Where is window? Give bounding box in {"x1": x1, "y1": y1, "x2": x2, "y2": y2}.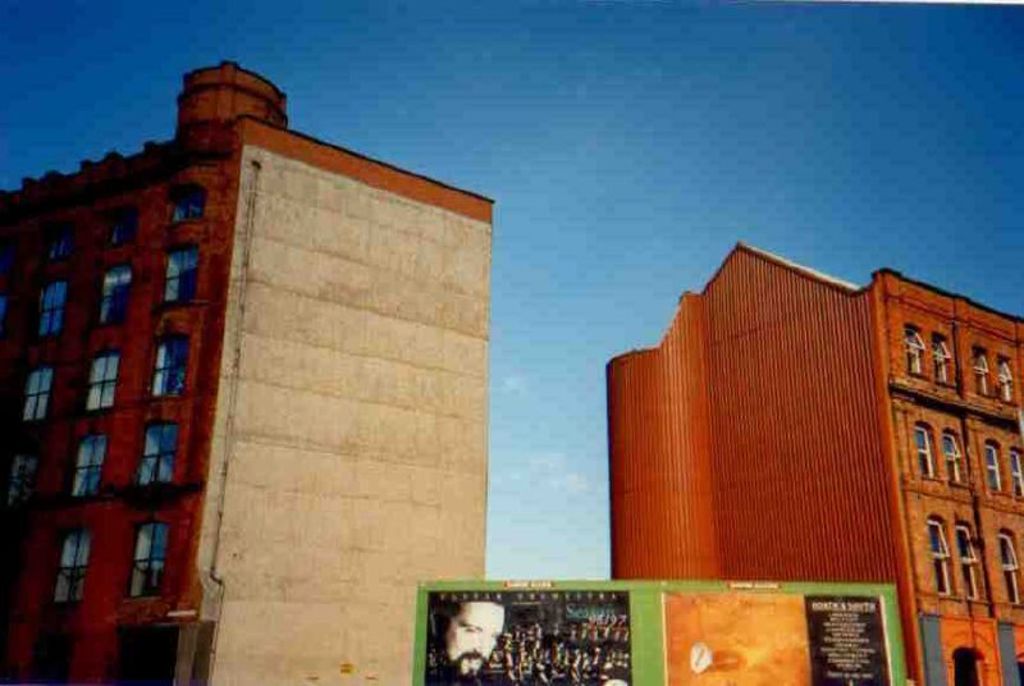
{"x1": 4, "y1": 452, "x2": 44, "y2": 520}.
